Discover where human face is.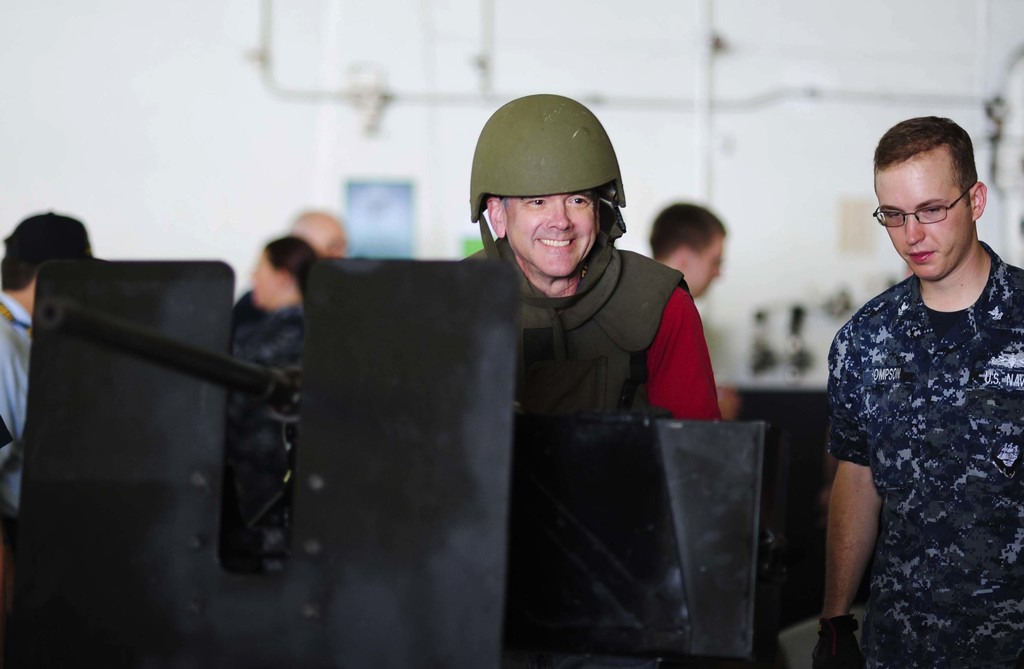
Discovered at (691, 239, 723, 296).
